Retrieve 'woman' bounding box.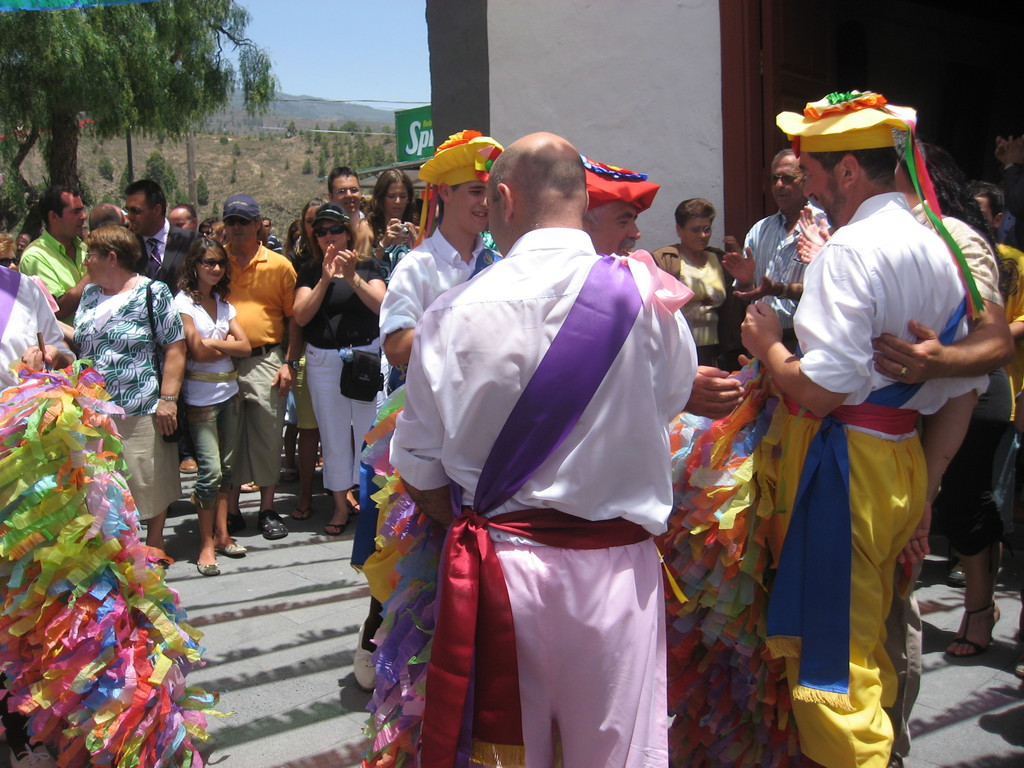
Bounding box: 55,211,179,454.
